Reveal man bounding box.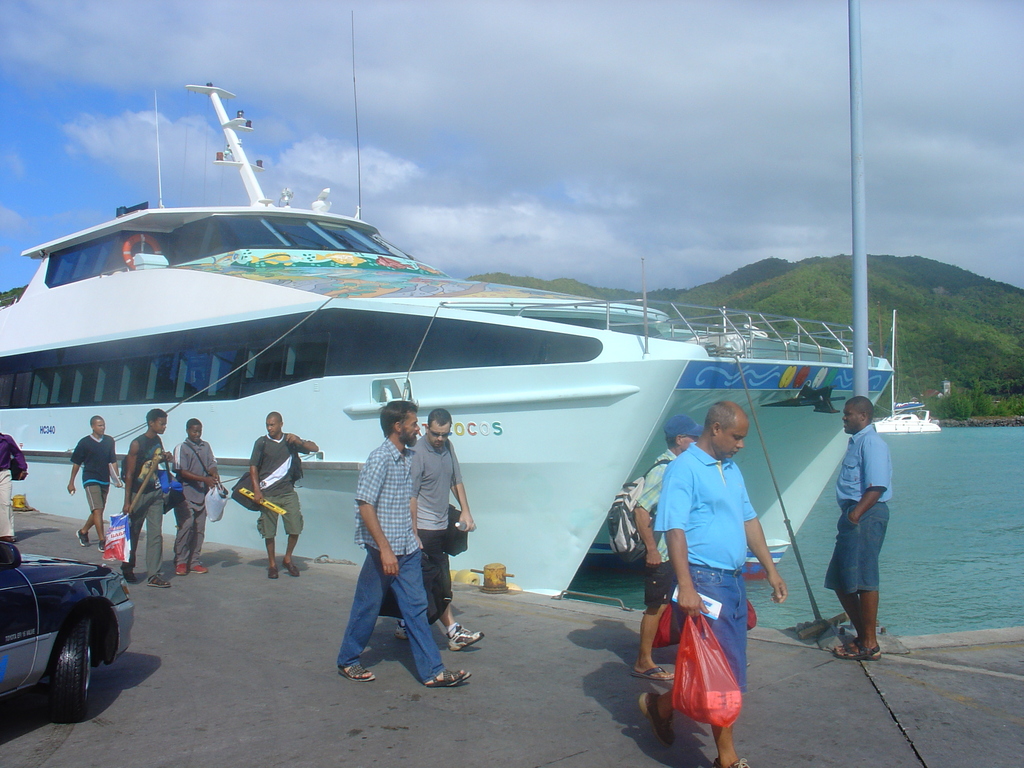
Revealed: locate(125, 408, 173, 586).
